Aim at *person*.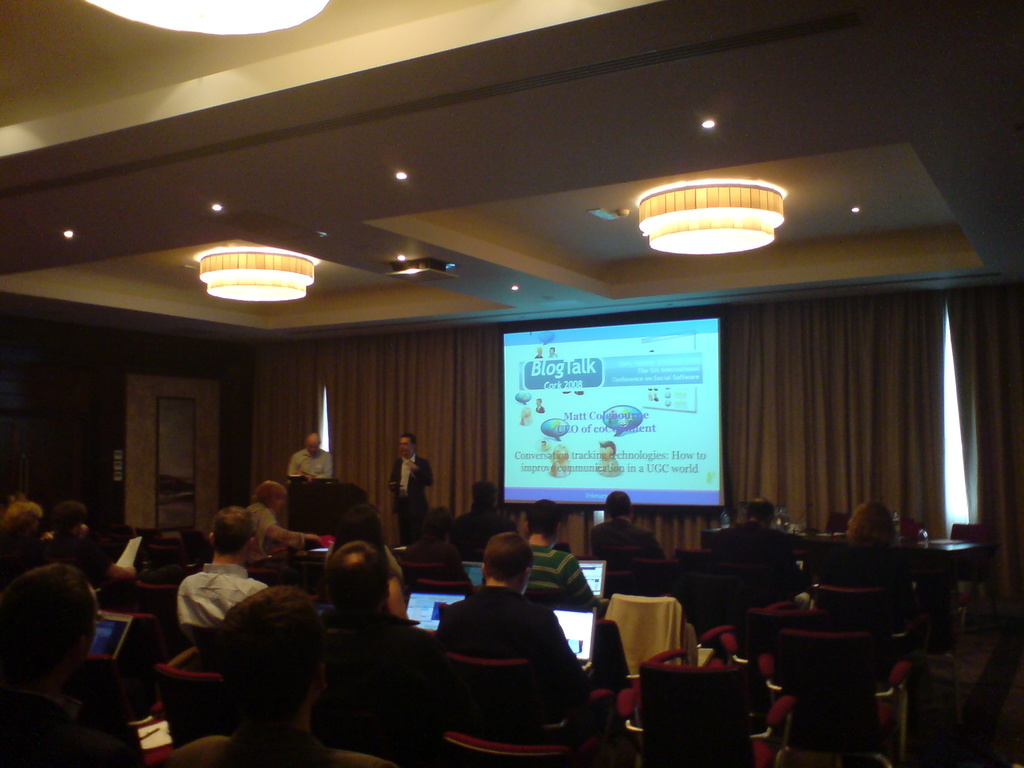
Aimed at 50:502:97:559.
